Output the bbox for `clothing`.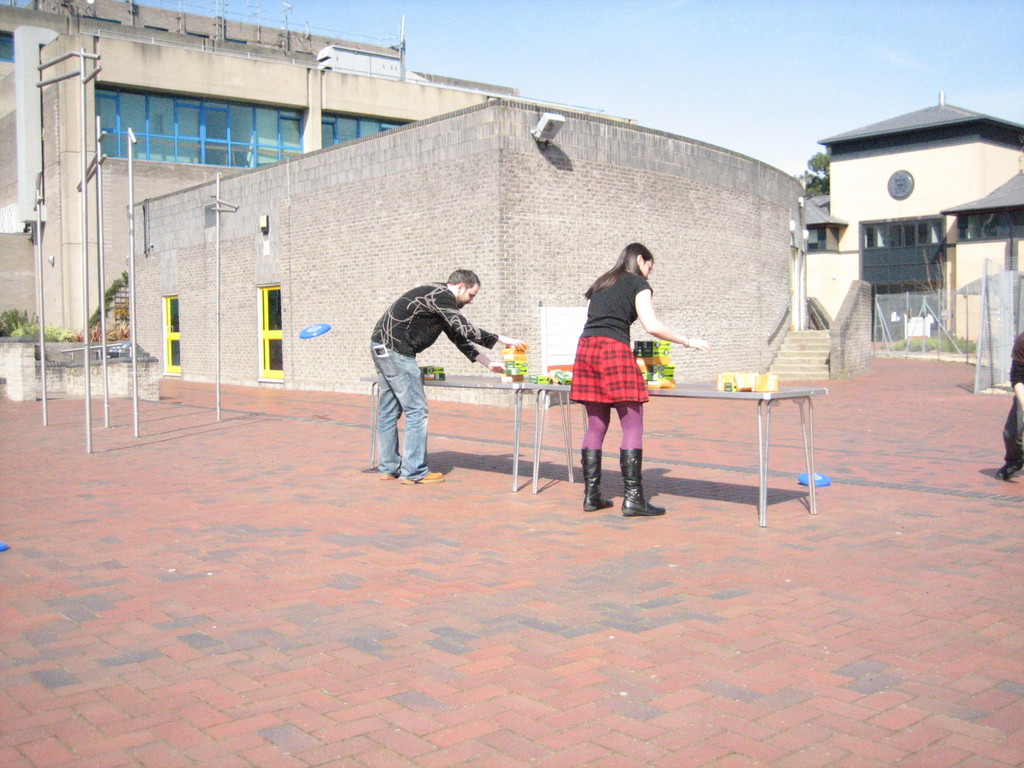
567,265,656,450.
